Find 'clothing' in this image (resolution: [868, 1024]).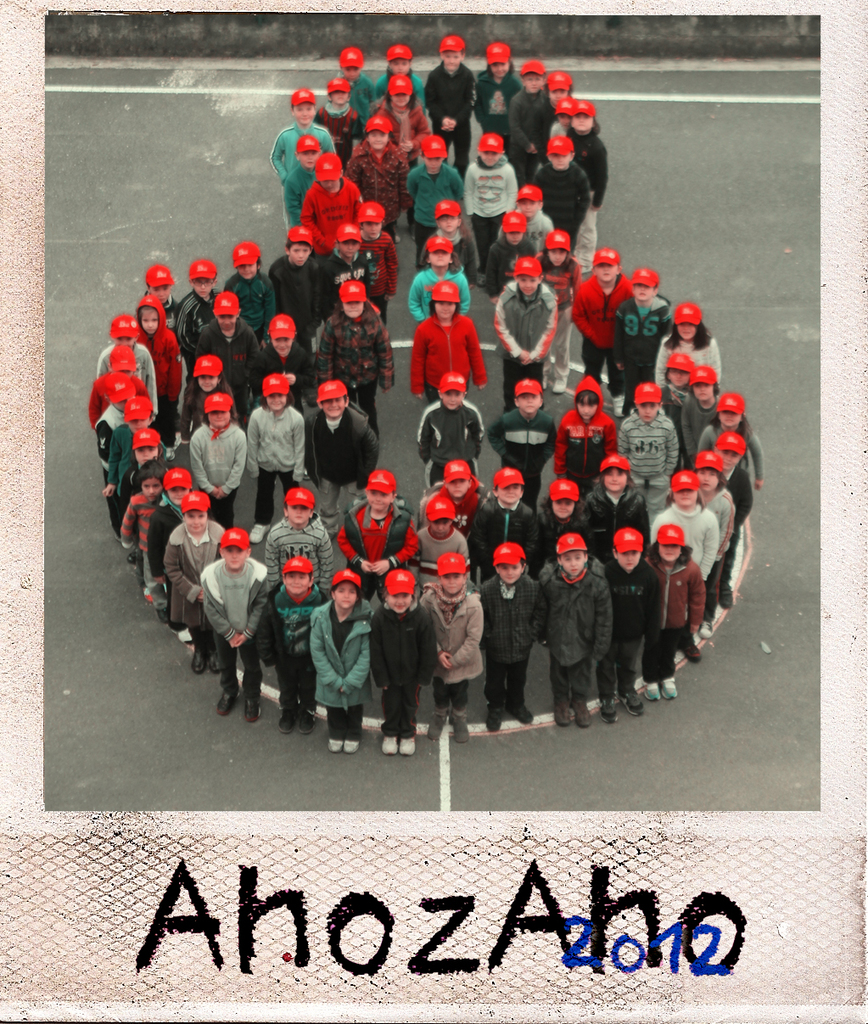
279,574,331,740.
